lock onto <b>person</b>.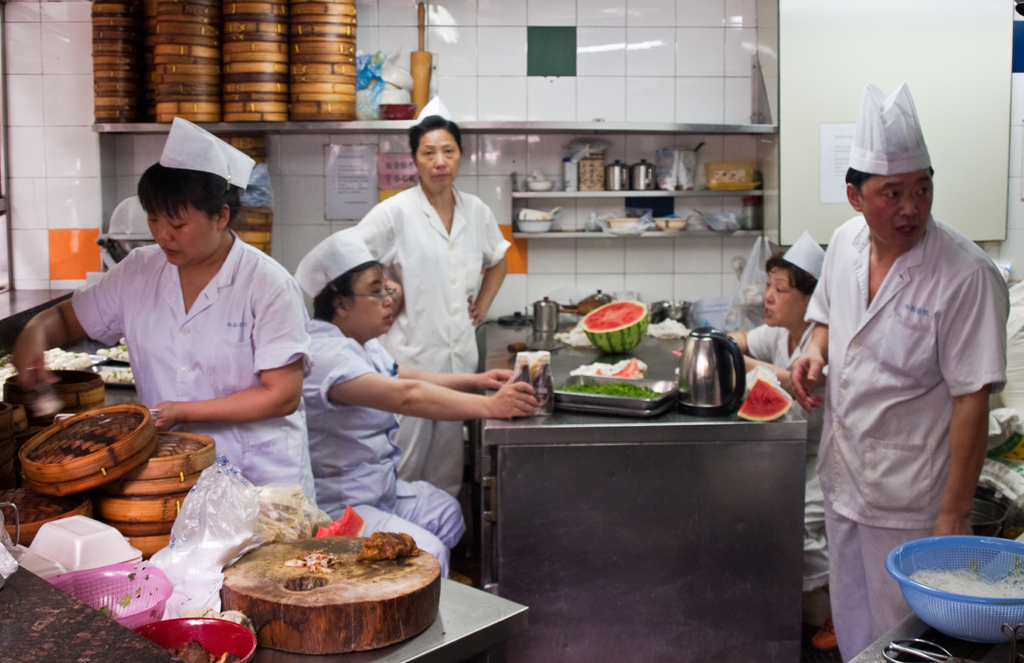
Locked: (802,79,999,654).
